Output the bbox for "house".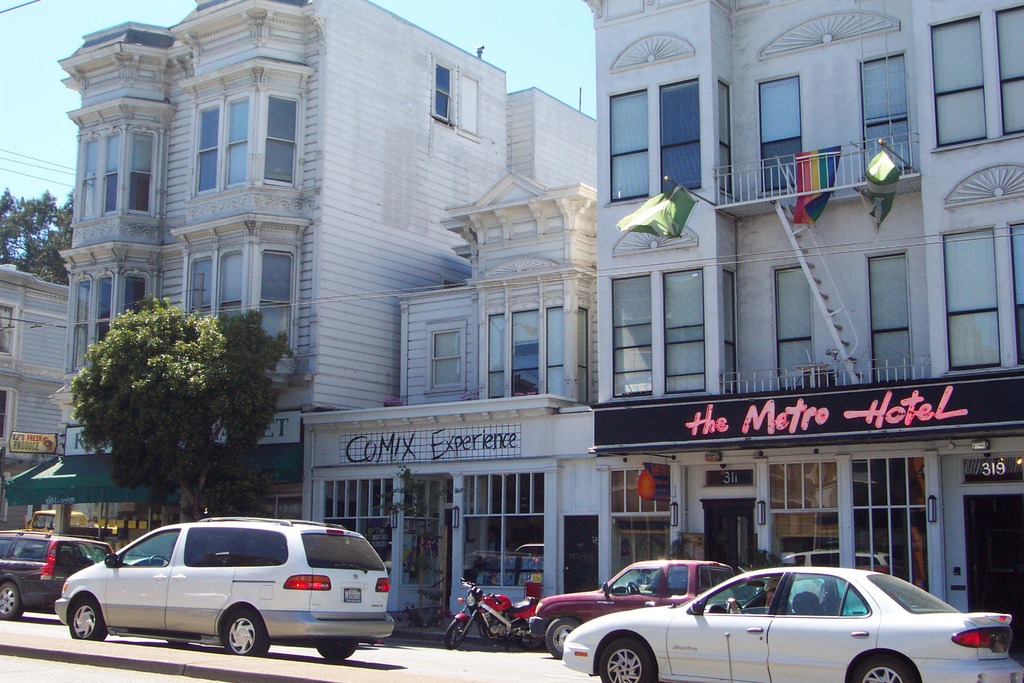
[x1=591, y1=0, x2=1023, y2=654].
